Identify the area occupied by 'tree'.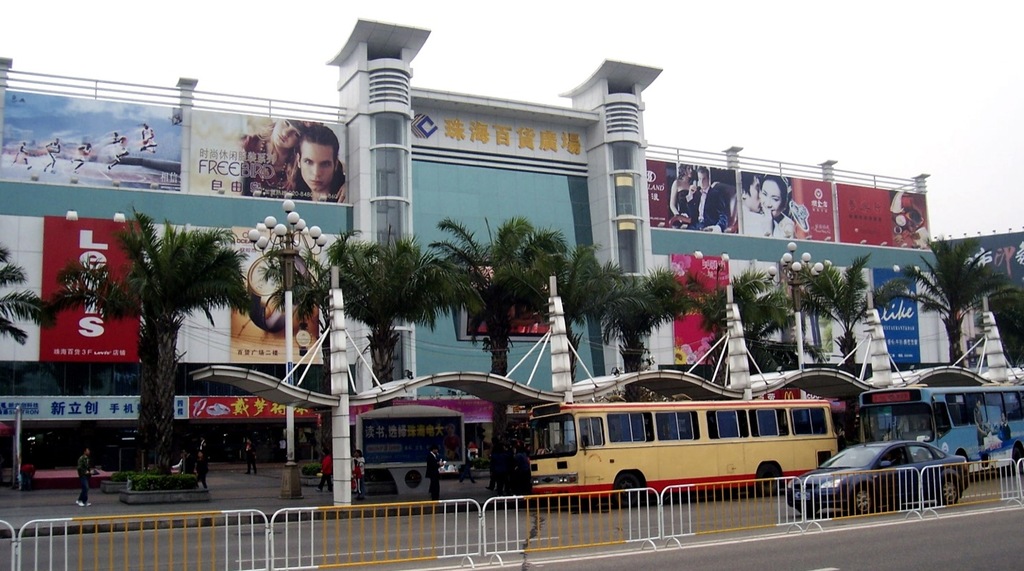
Area: BBox(53, 211, 250, 472).
